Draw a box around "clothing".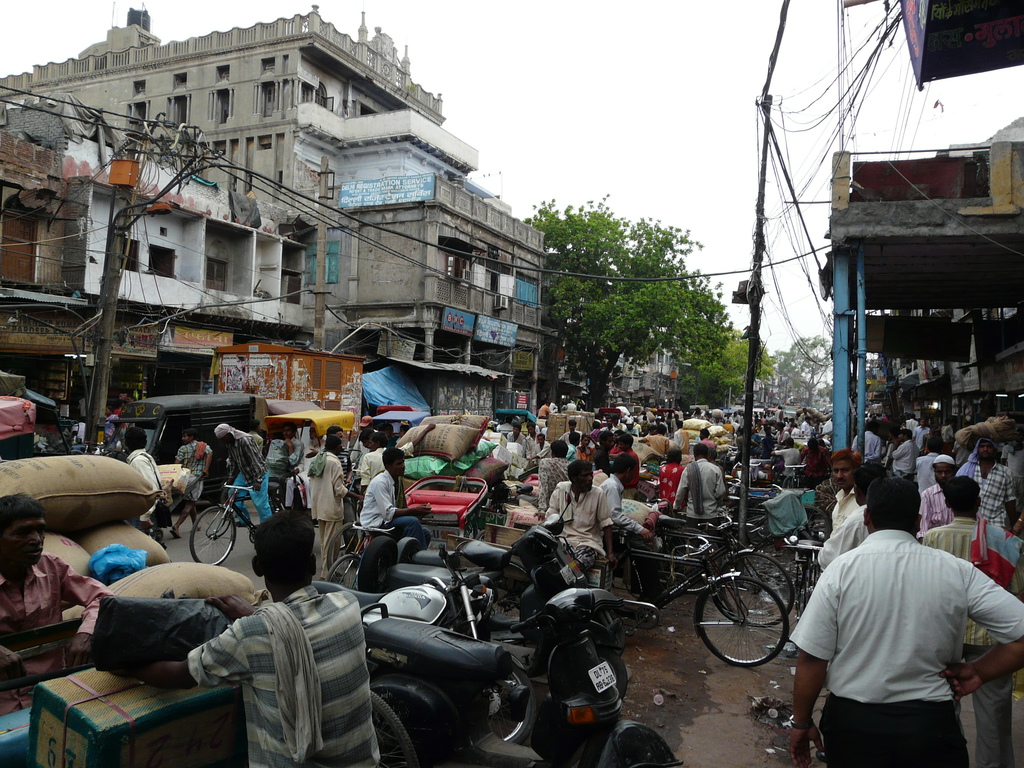
box=[531, 441, 553, 462].
